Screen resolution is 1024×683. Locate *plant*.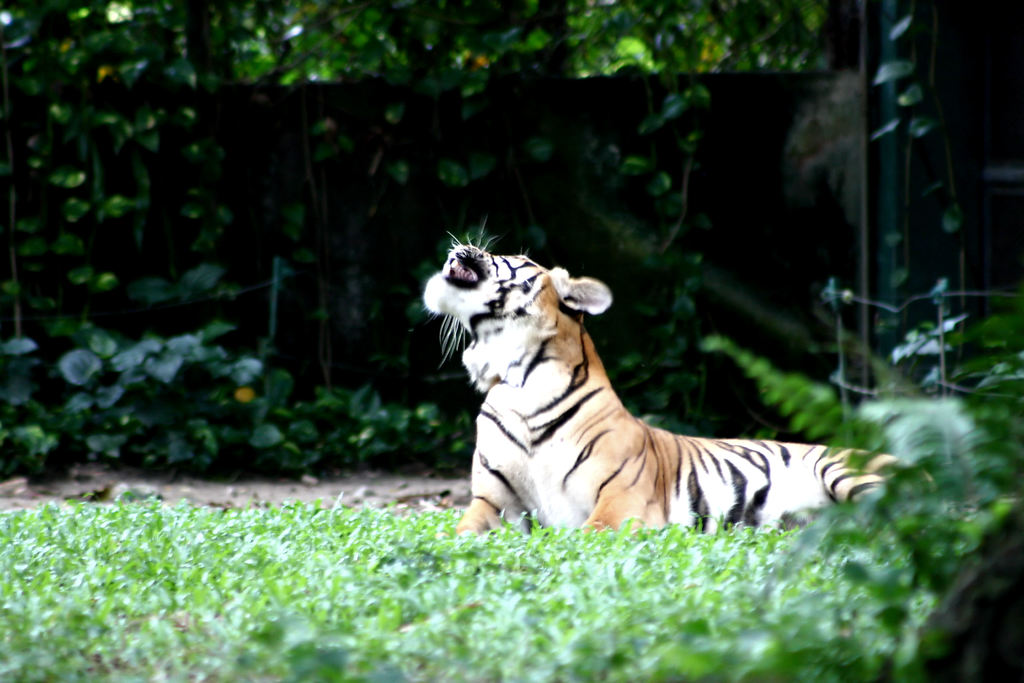
<region>705, 332, 1012, 596</region>.
